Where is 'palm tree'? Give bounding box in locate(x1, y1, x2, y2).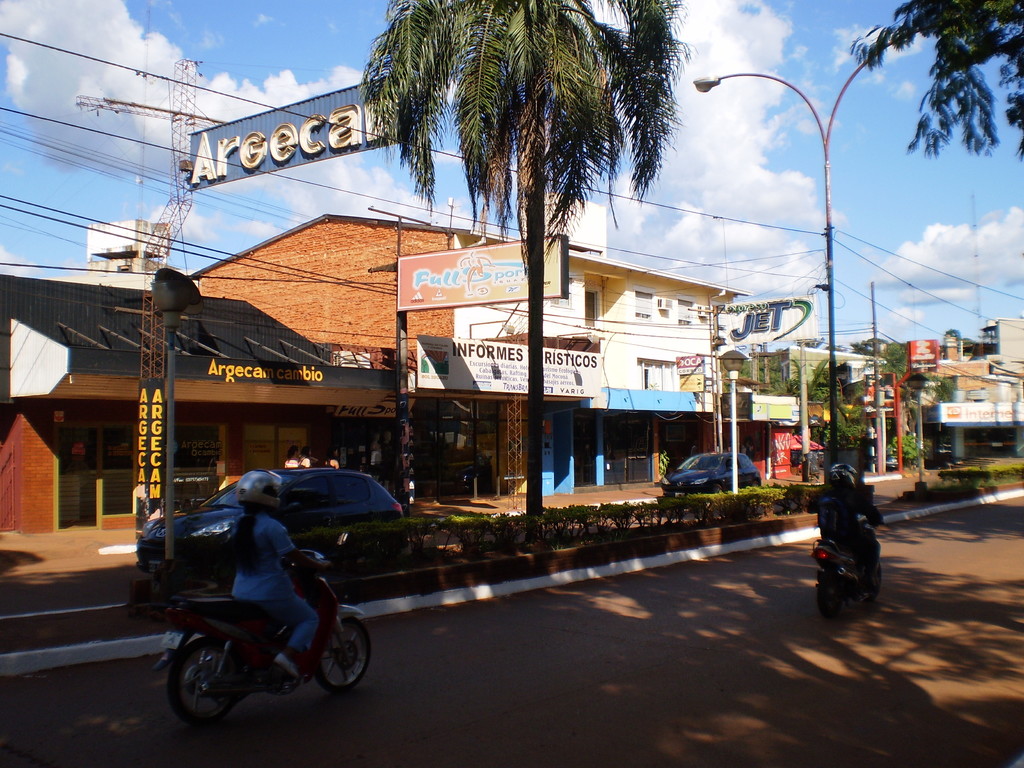
locate(904, 0, 1023, 164).
